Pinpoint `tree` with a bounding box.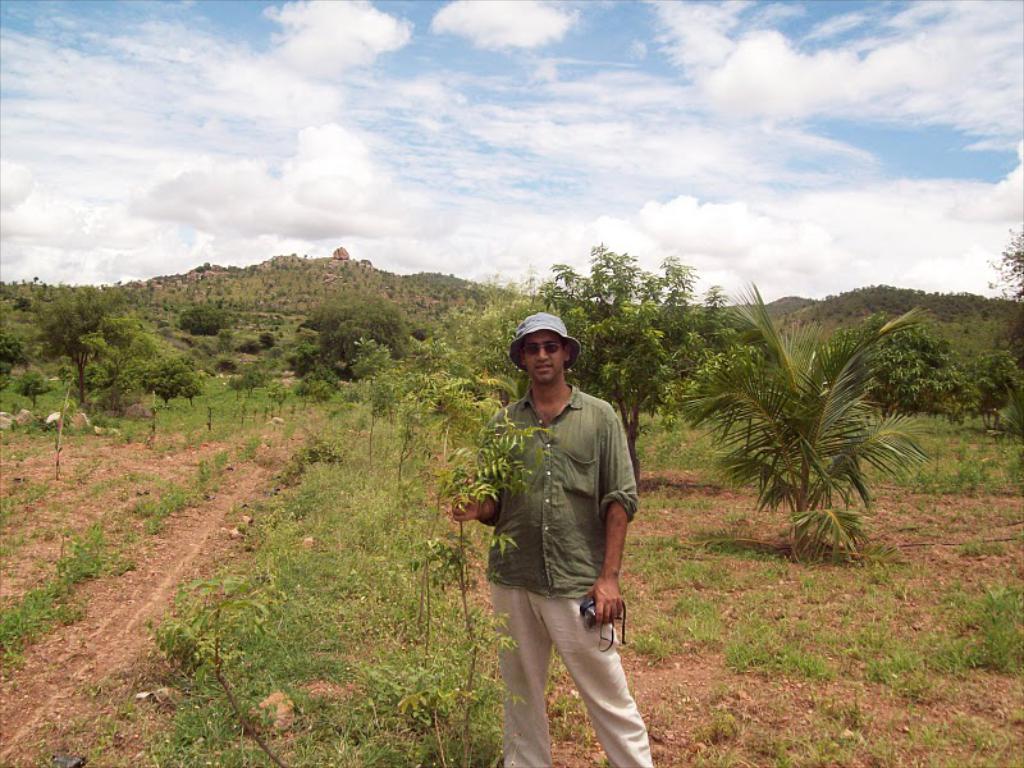
<region>984, 230, 1023, 378</region>.
